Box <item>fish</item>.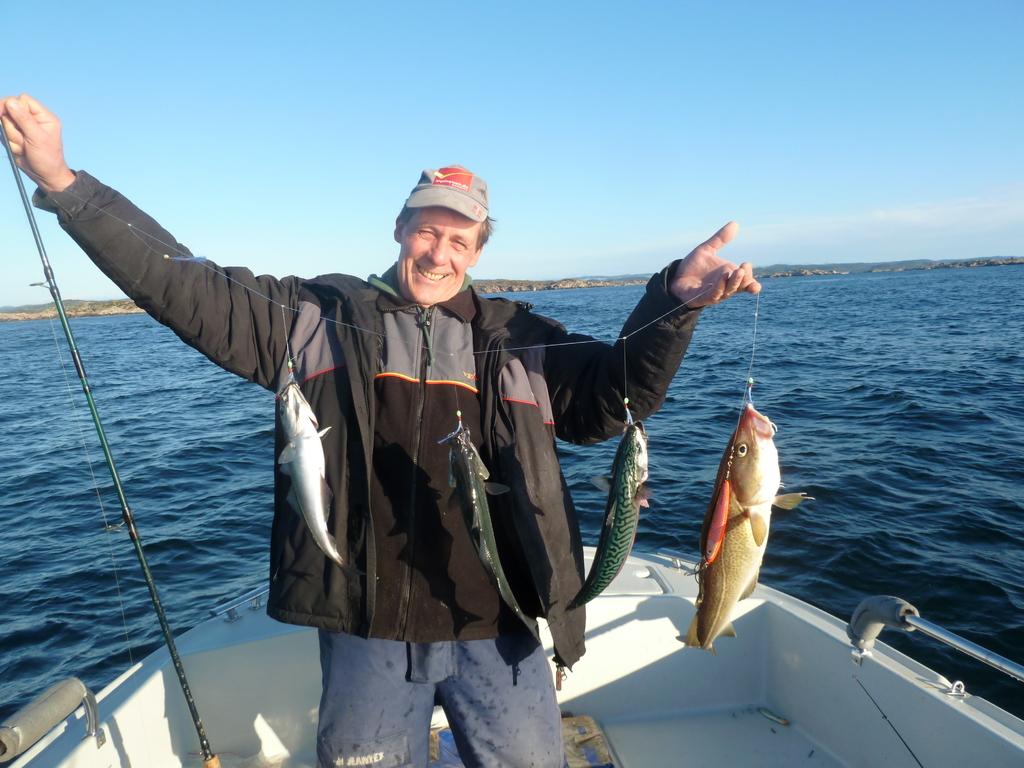
BBox(567, 420, 652, 614).
